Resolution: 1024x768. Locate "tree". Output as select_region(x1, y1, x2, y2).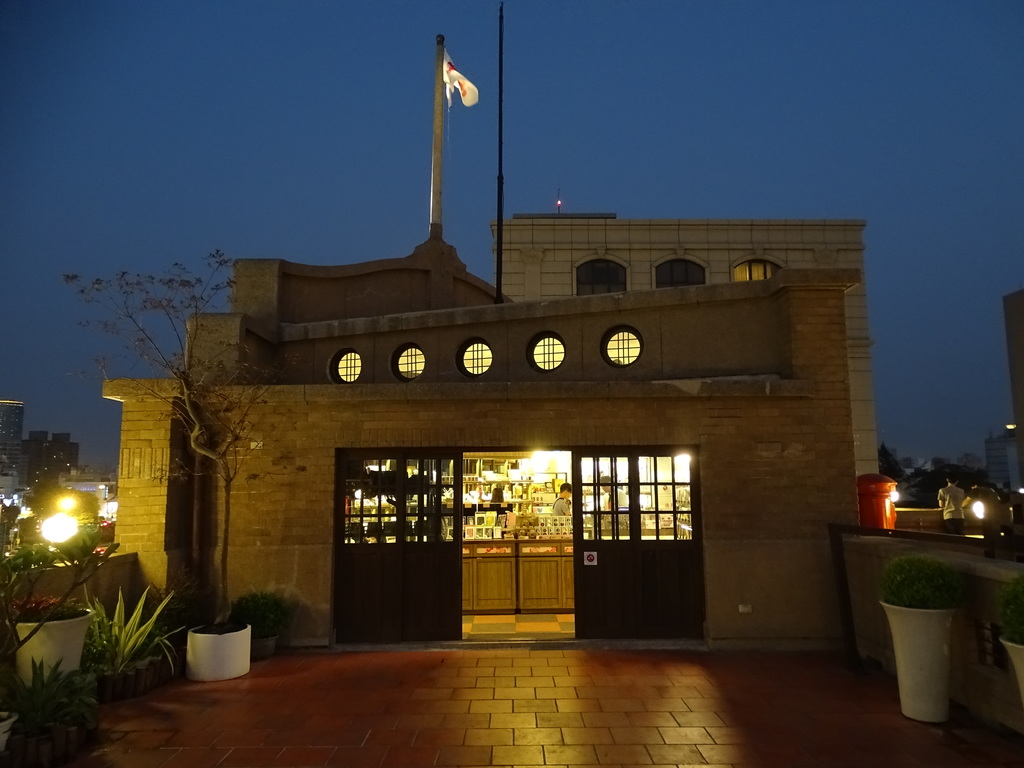
select_region(44, 237, 292, 620).
